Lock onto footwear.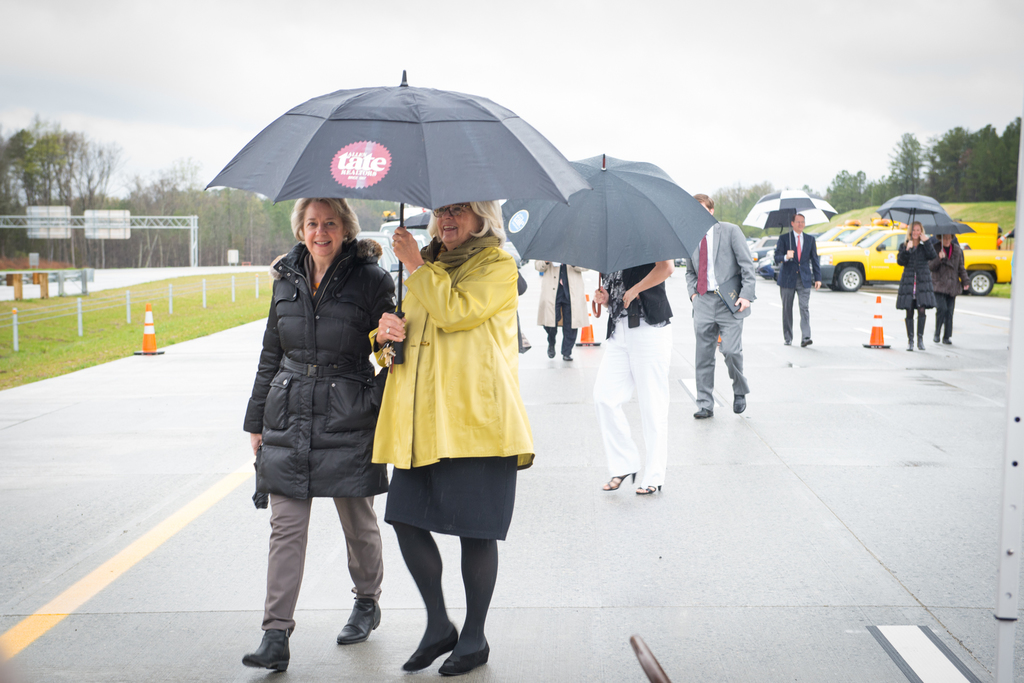
Locked: <bbox>305, 581, 387, 650</bbox>.
